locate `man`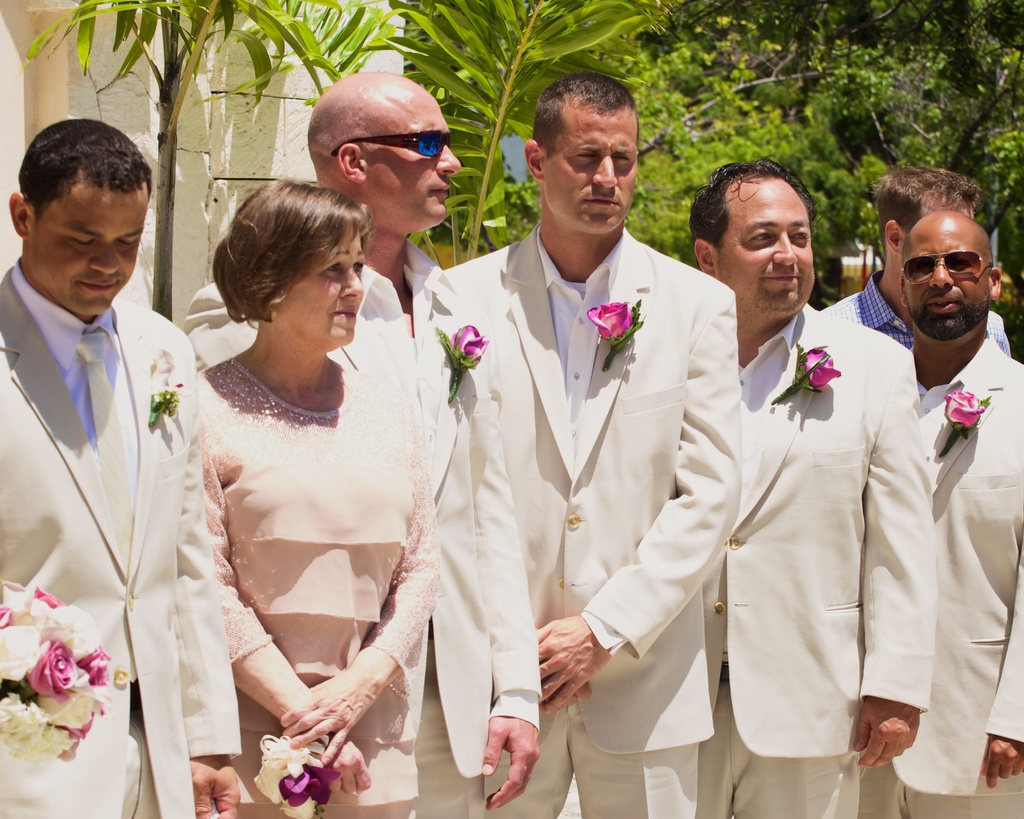
locate(687, 155, 925, 818)
